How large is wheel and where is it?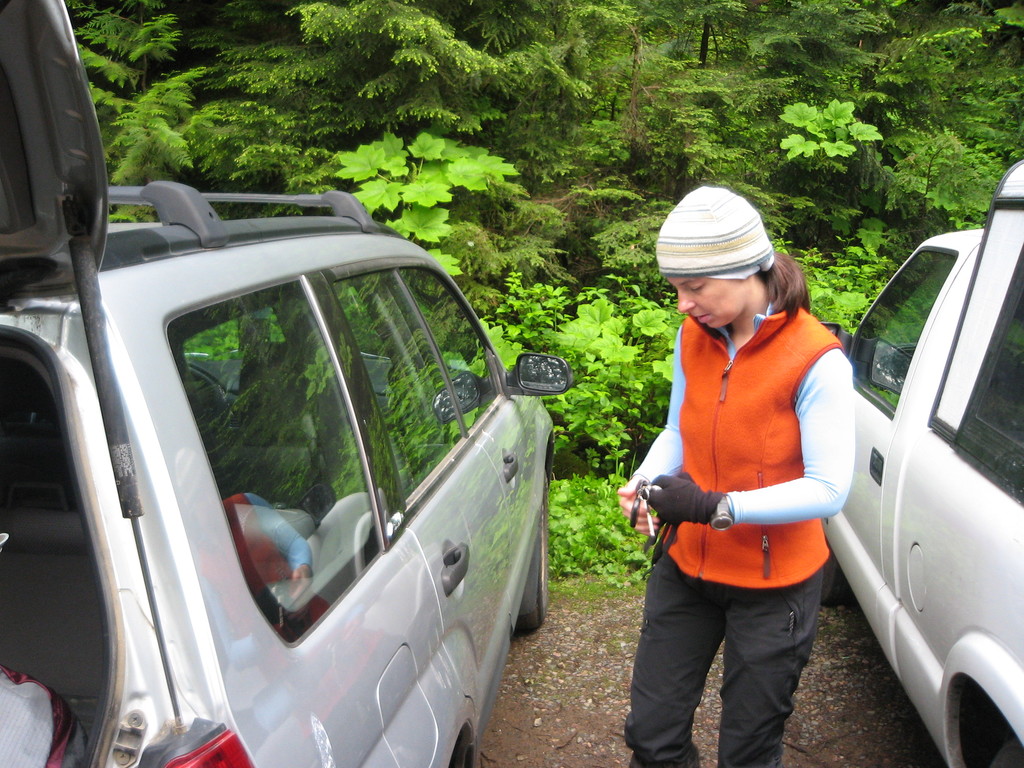
Bounding box: [x1=823, y1=542, x2=848, y2=607].
